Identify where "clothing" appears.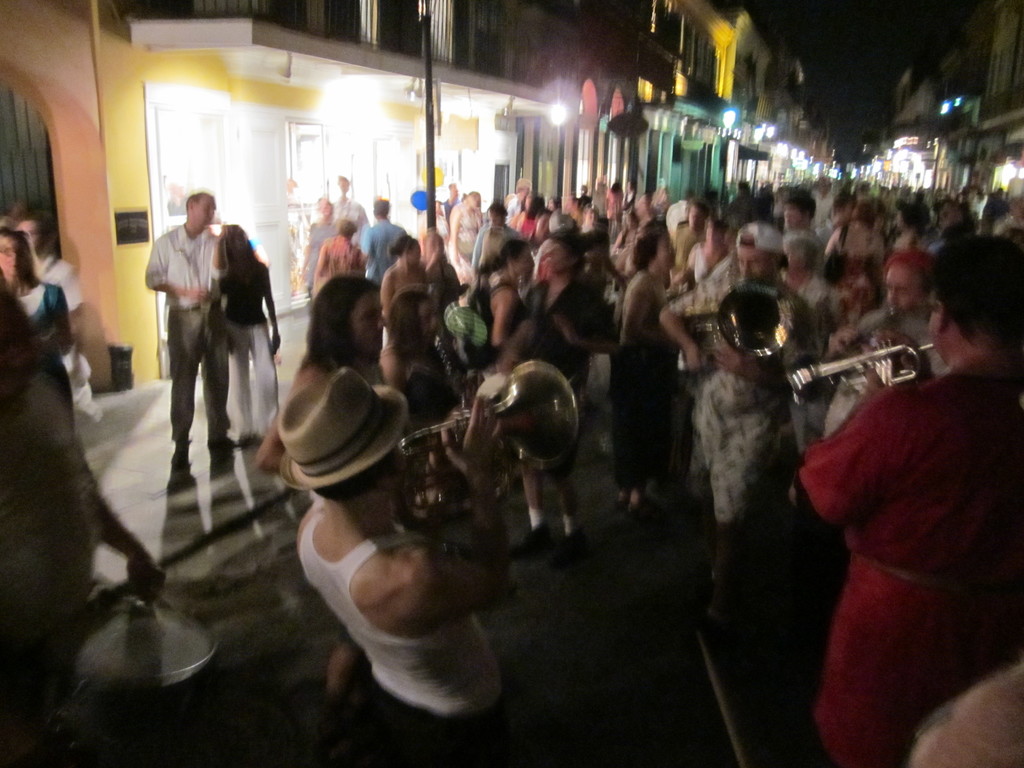
Appears at crop(220, 254, 285, 442).
